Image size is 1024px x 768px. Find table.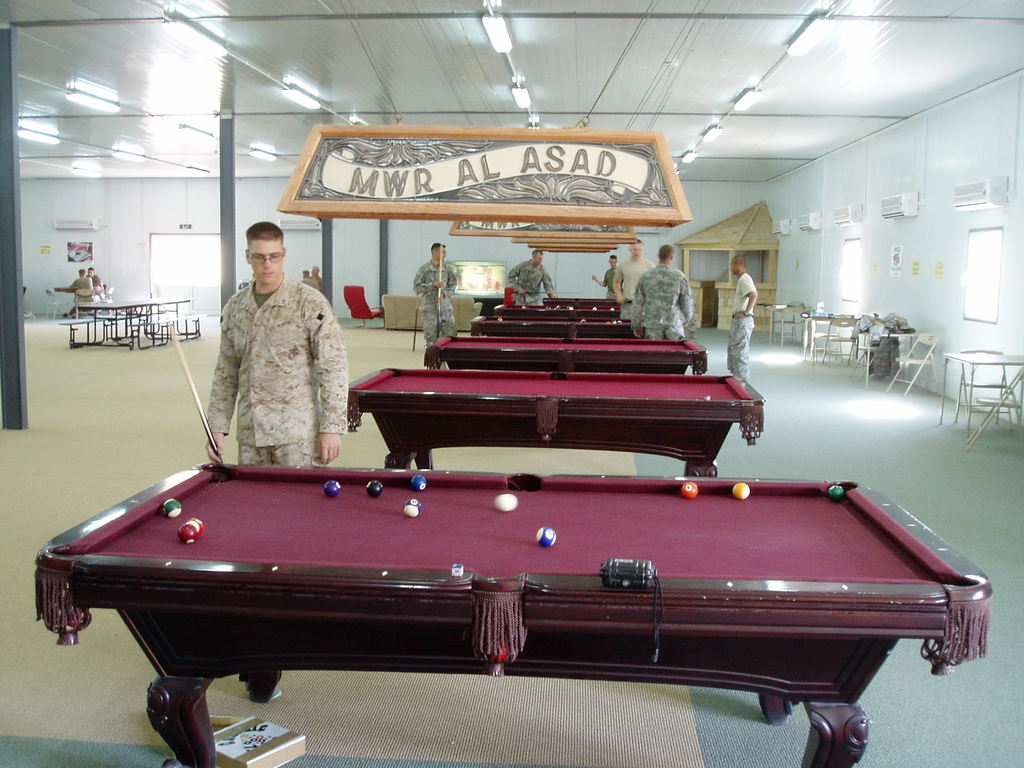
353,371,768,478.
